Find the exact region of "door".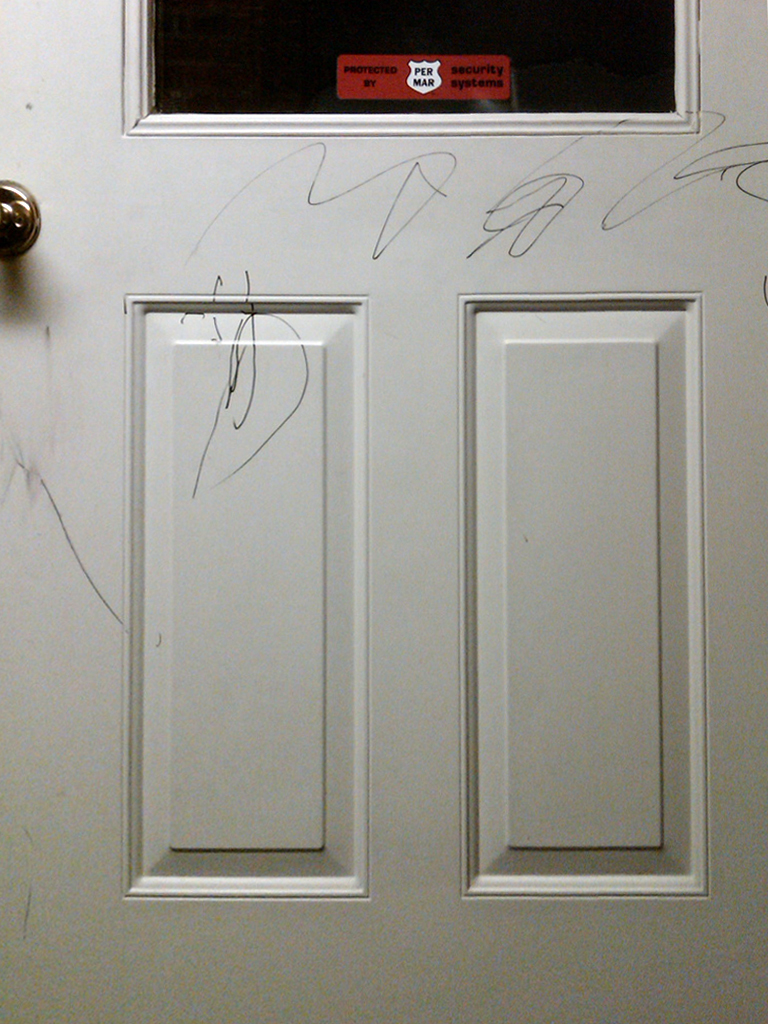
Exact region: box=[0, 0, 767, 1023].
